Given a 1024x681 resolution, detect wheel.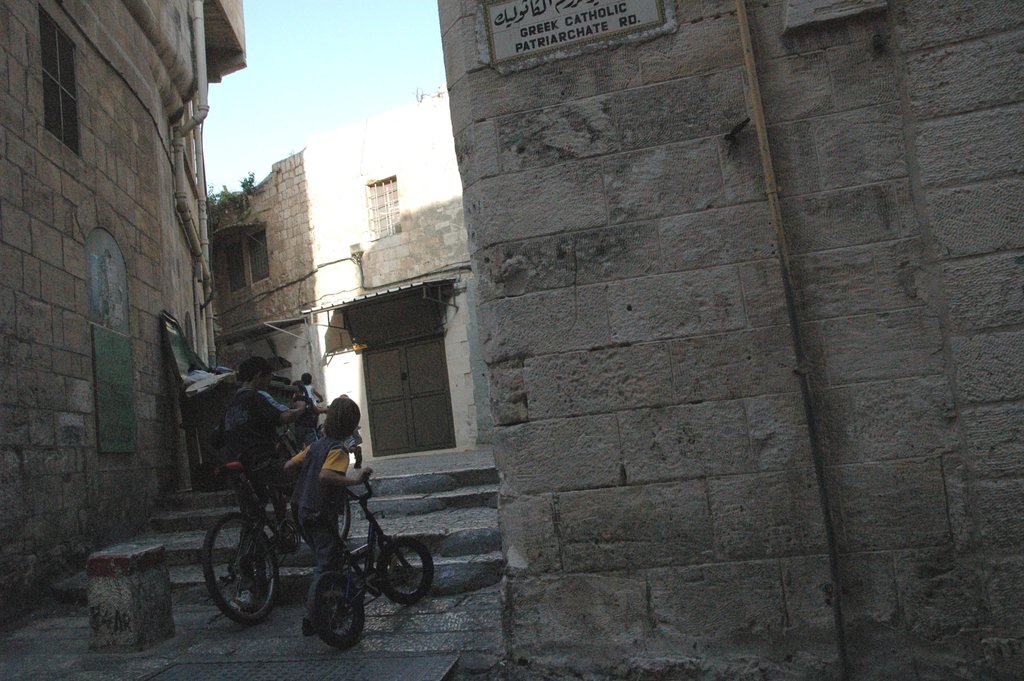
307, 575, 369, 649.
